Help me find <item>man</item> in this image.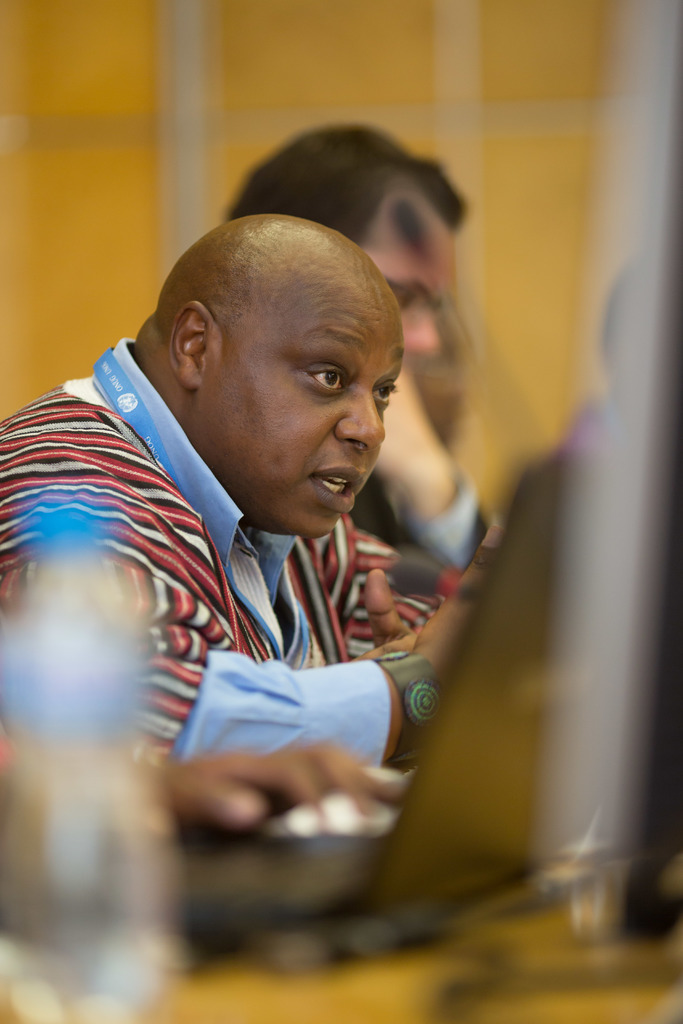
Found it: <region>8, 182, 538, 876</region>.
